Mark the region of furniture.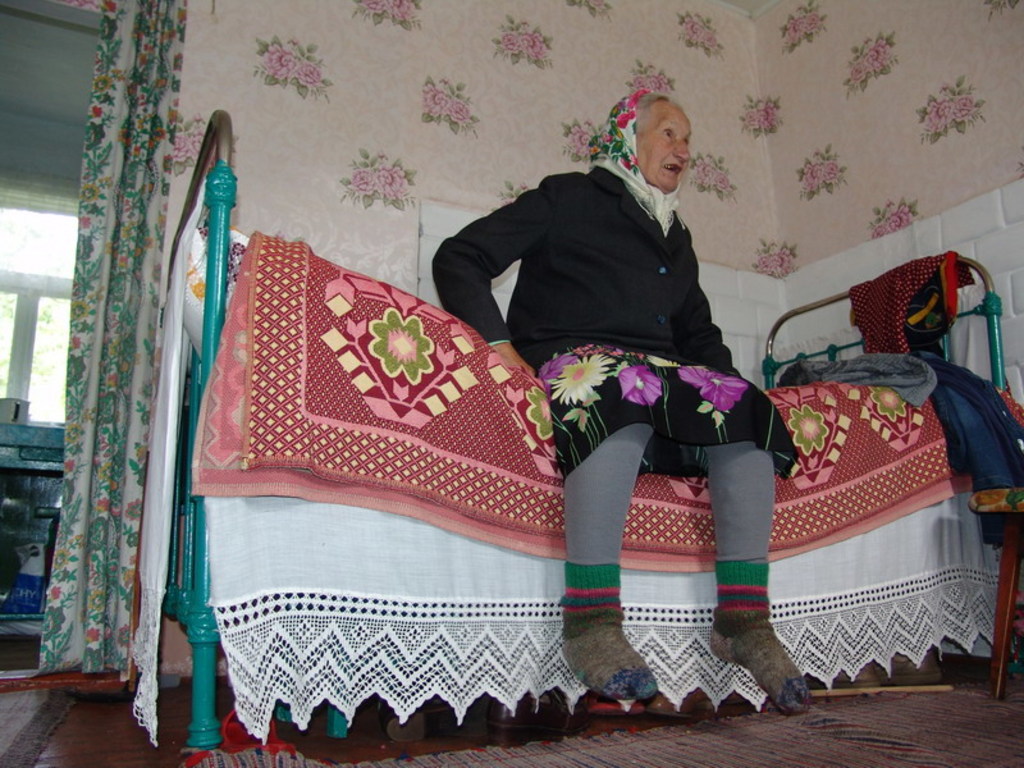
Region: bbox=[968, 481, 1023, 695].
